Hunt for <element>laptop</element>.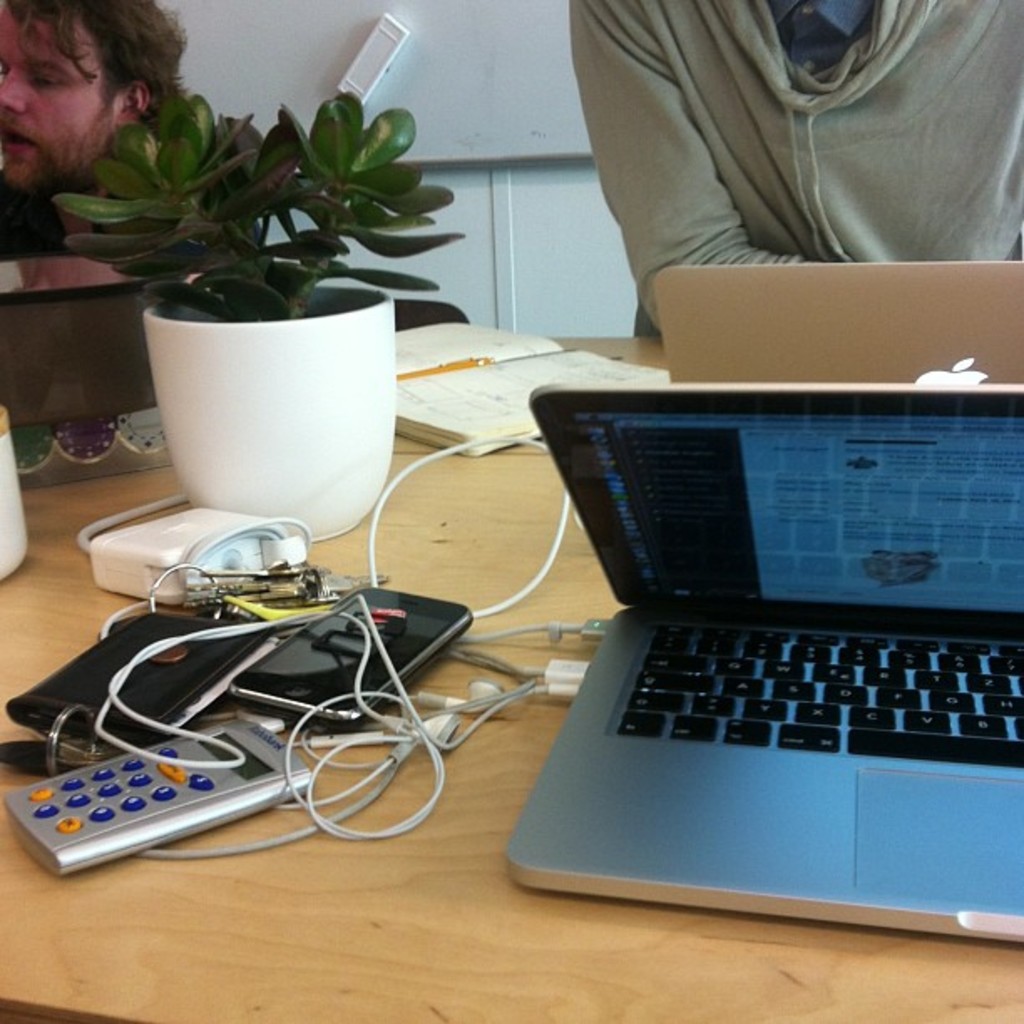
Hunted down at left=654, top=263, right=1022, bottom=385.
